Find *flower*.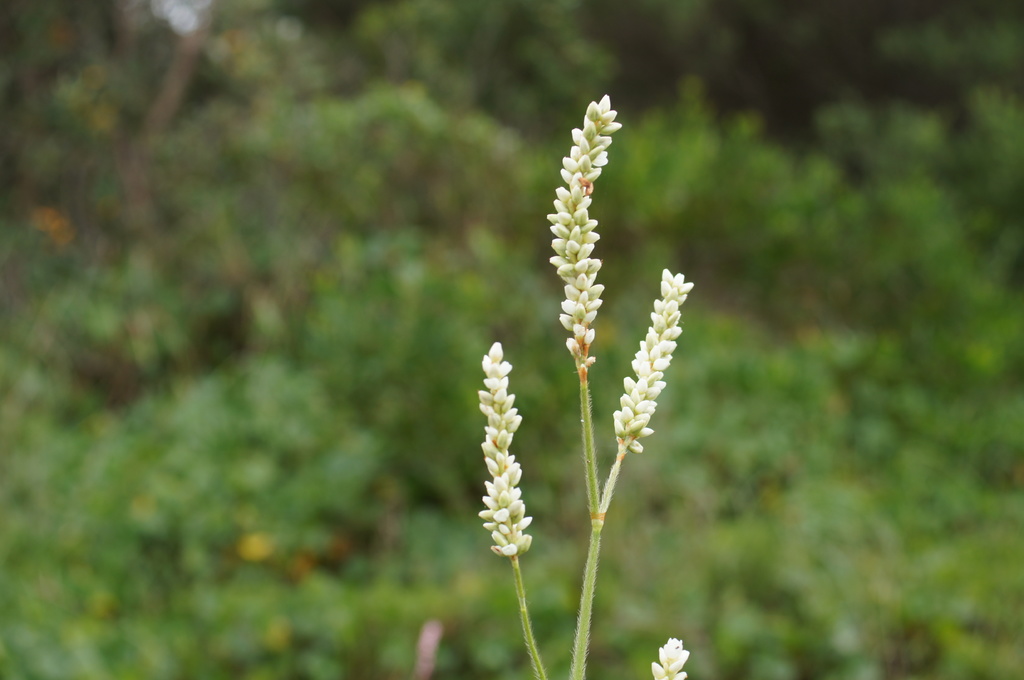
bbox=(572, 324, 586, 335).
